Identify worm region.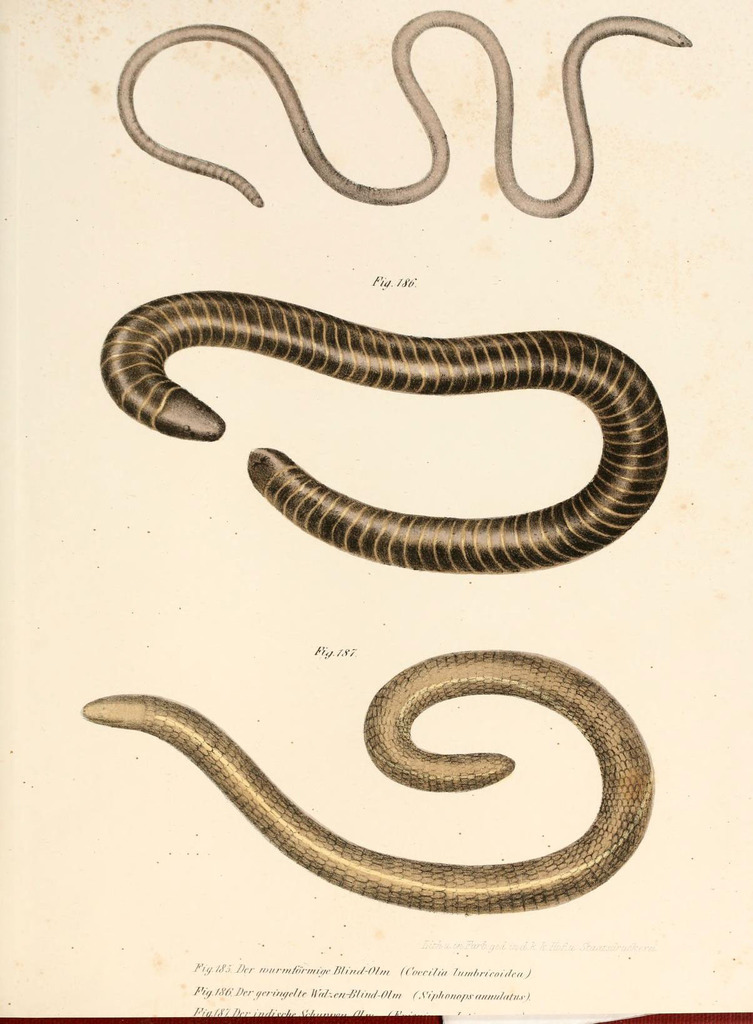
Region: bbox=[116, 4, 690, 221].
